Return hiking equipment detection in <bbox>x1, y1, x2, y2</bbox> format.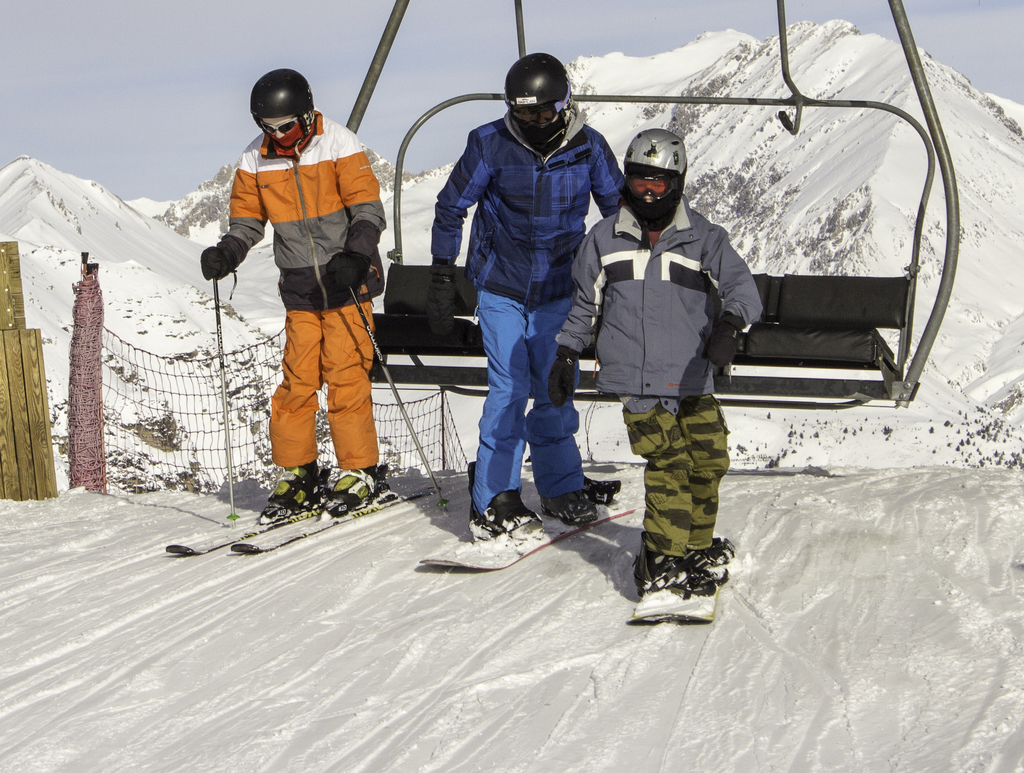
<bbox>622, 127, 689, 251</bbox>.
